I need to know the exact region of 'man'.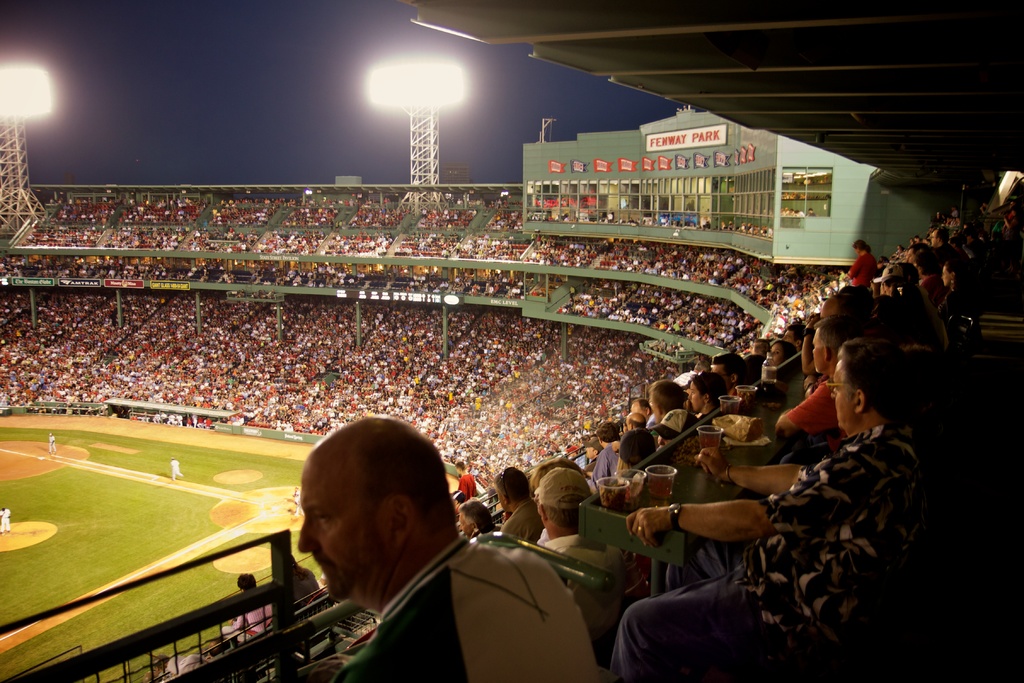
Region: box(931, 228, 955, 248).
